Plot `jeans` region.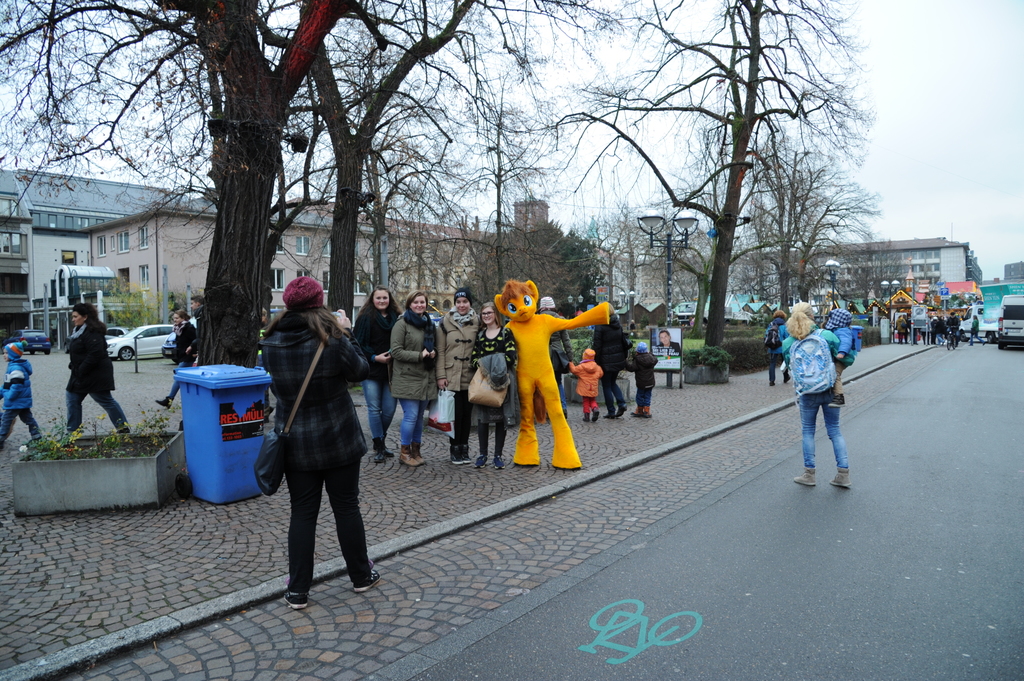
Plotted at [left=0, top=405, right=43, bottom=444].
